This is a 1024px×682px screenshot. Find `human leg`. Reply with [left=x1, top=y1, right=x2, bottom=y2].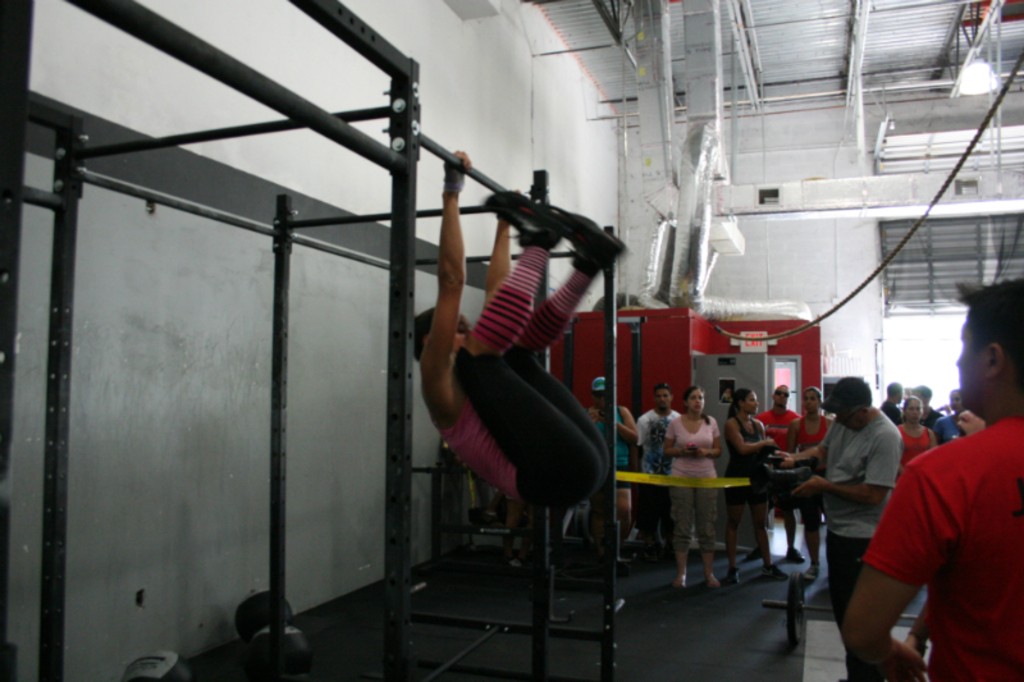
[left=763, top=494, right=783, bottom=589].
